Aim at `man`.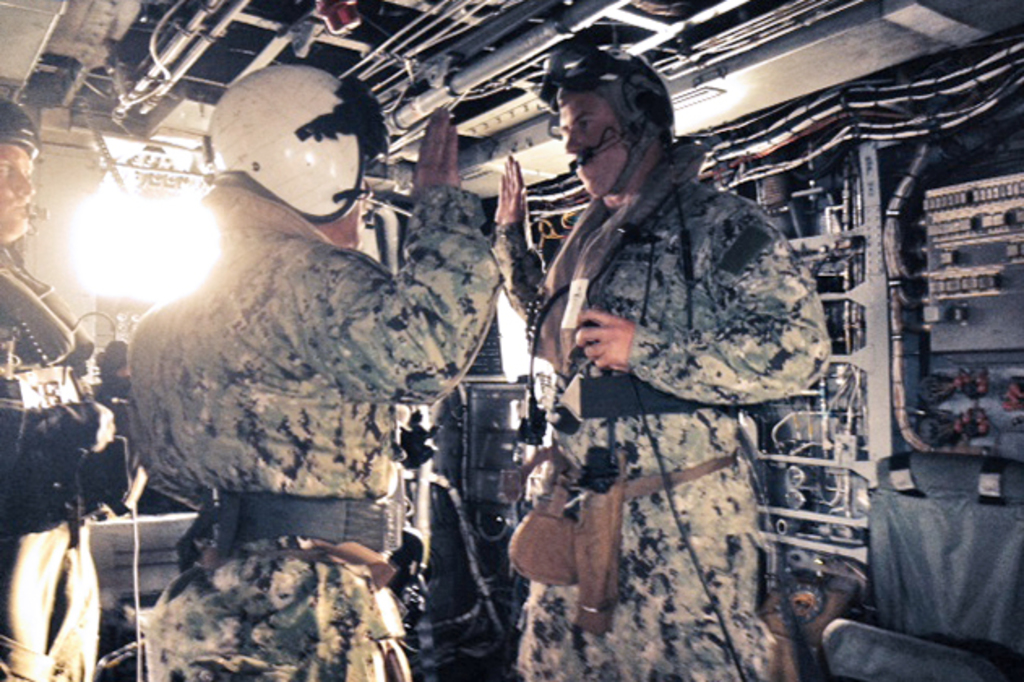
Aimed at x1=0 y1=97 x2=130 y2=680.
